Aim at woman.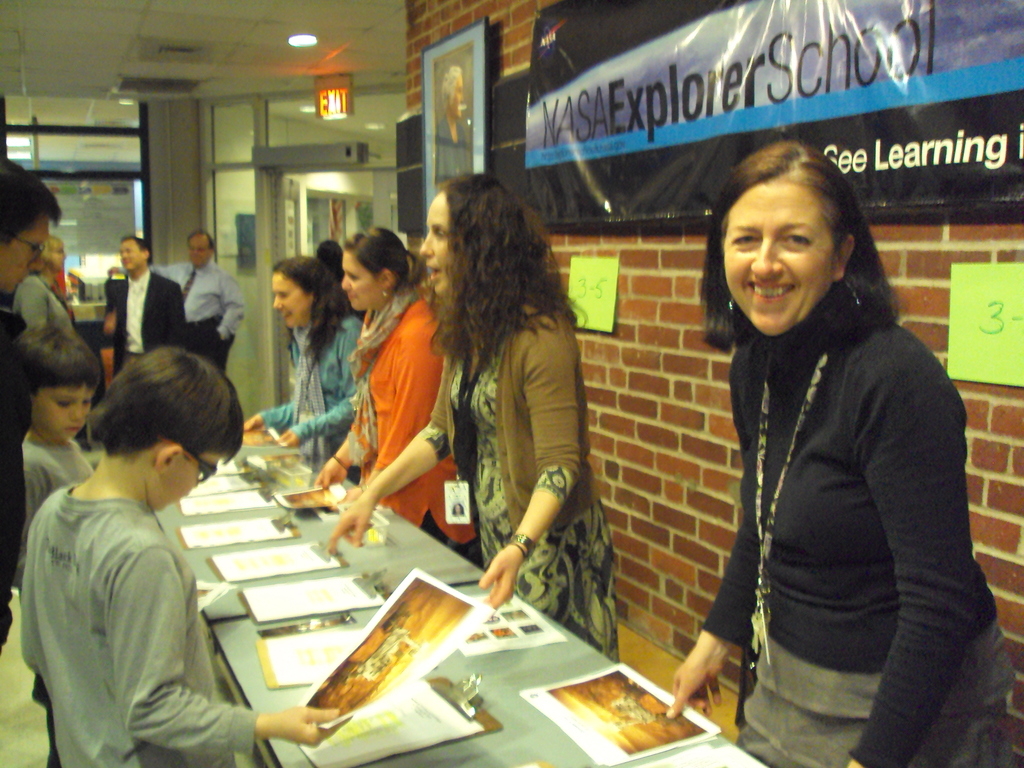
Aimed at 668:138:1011:766.
